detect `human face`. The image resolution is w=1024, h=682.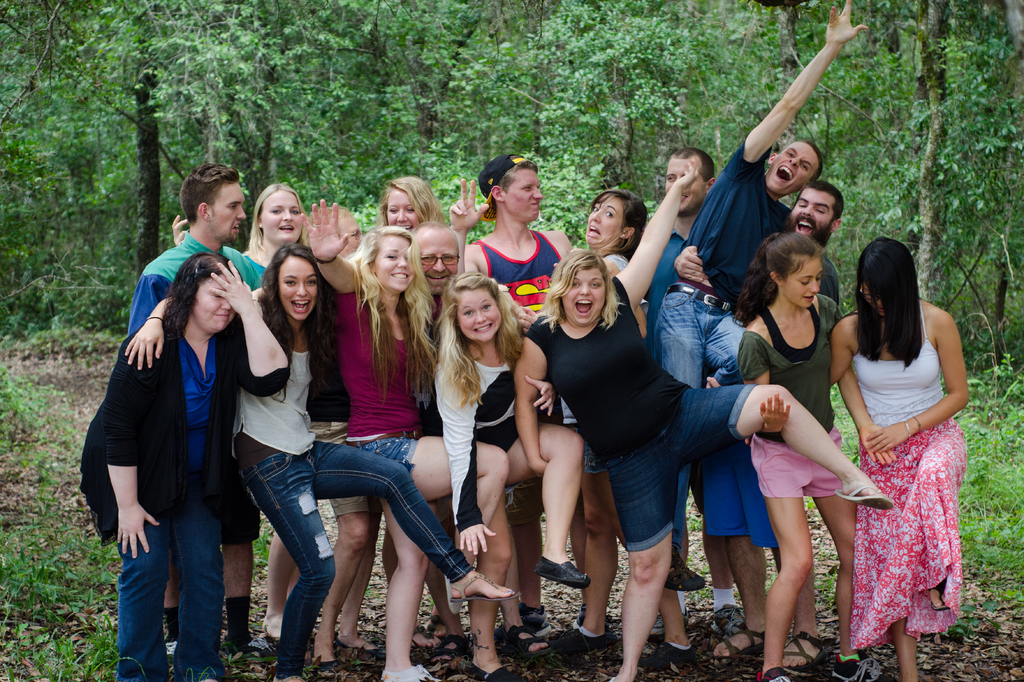
left=456, top=288, right=496, bottom=337.
